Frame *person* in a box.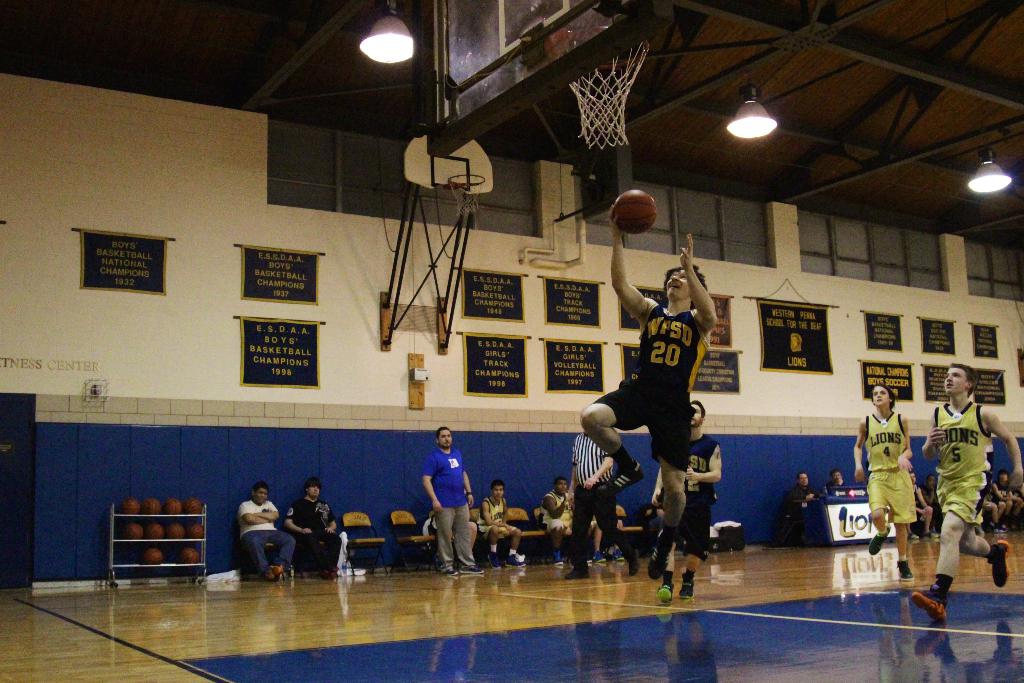
detection(908, 361, 1023, 619).
